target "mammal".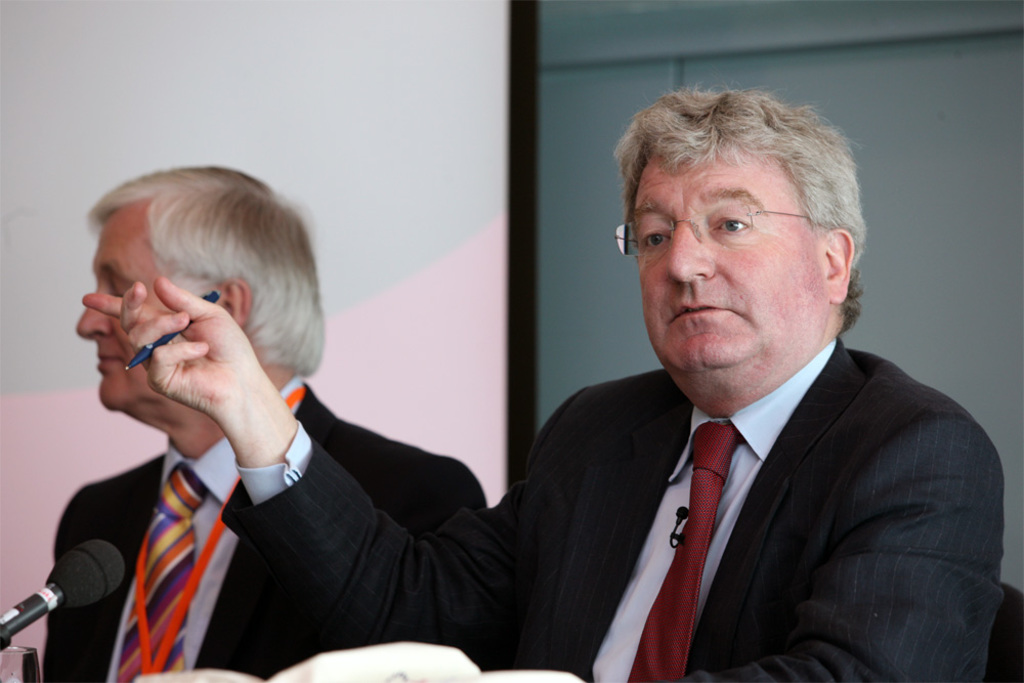
Target region: left=38, top=159, right=496, bottom=682.
